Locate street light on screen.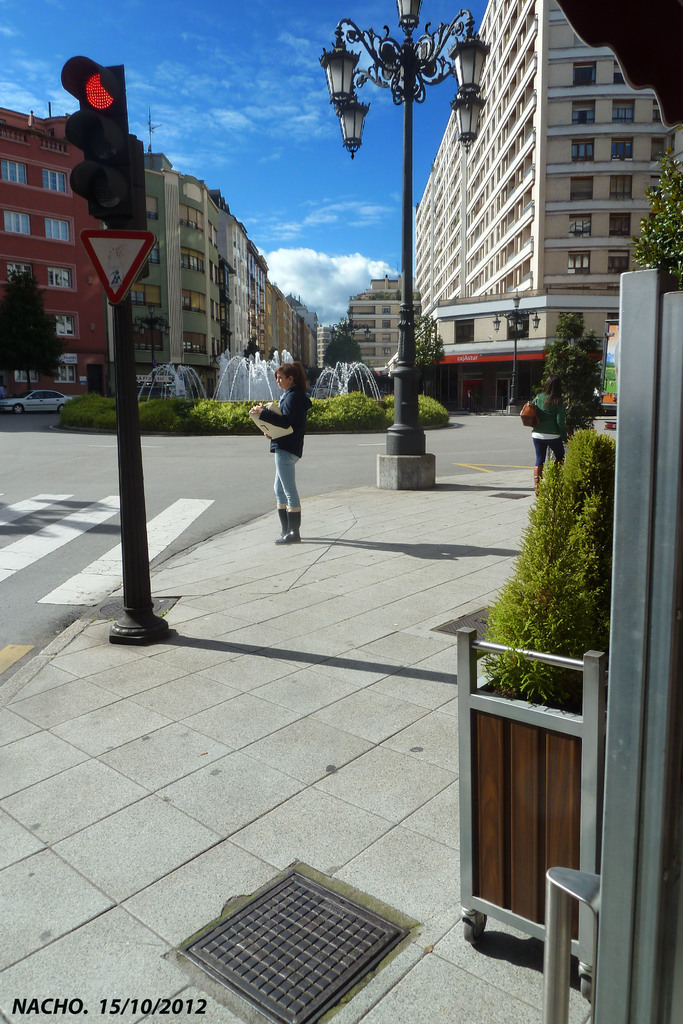
On screen at <box>486,285,542,413</box>.
